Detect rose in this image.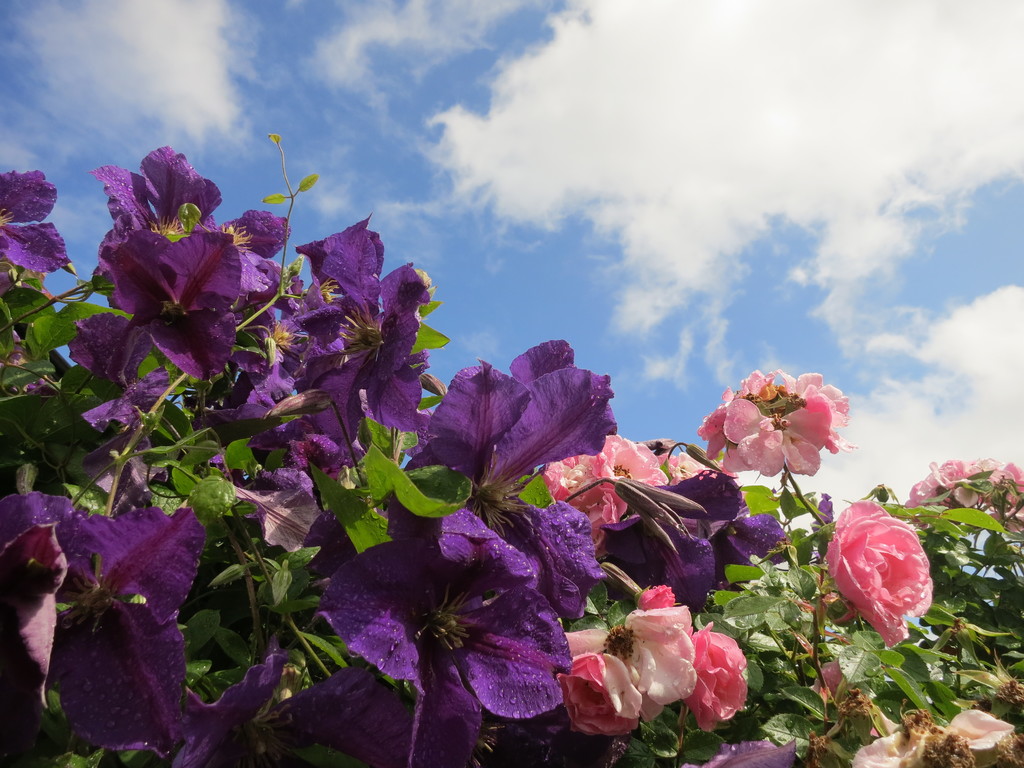
Detection: box(825, 500, 934, 653).
